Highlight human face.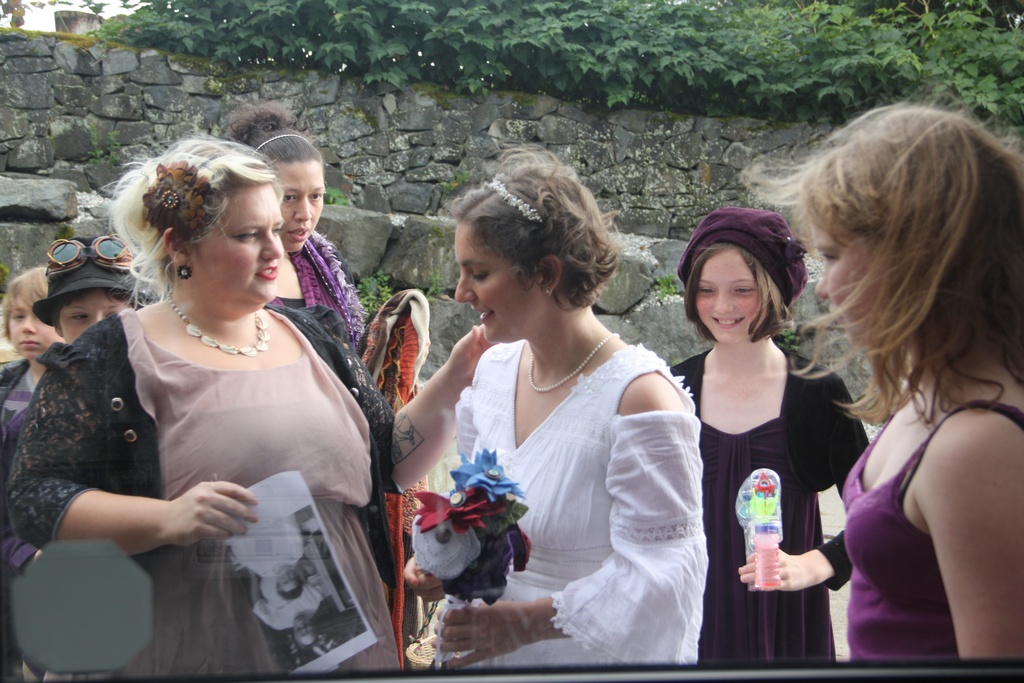
Highlighted region: <box>277,156,327,253</box>.
